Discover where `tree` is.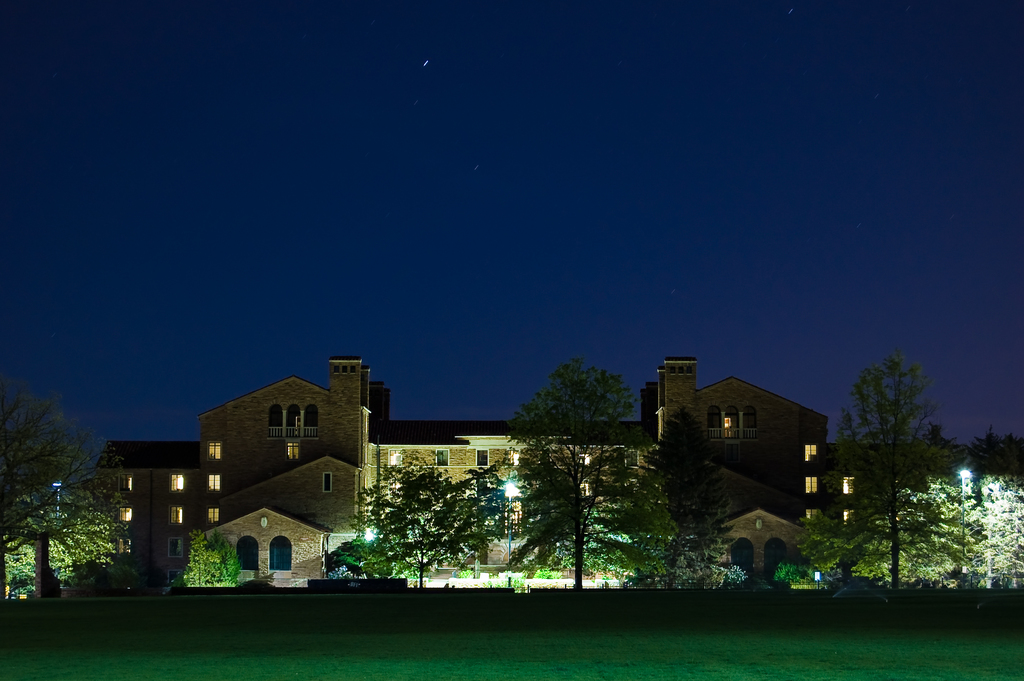
Discovered at locate(184, 524, 241, 587).
